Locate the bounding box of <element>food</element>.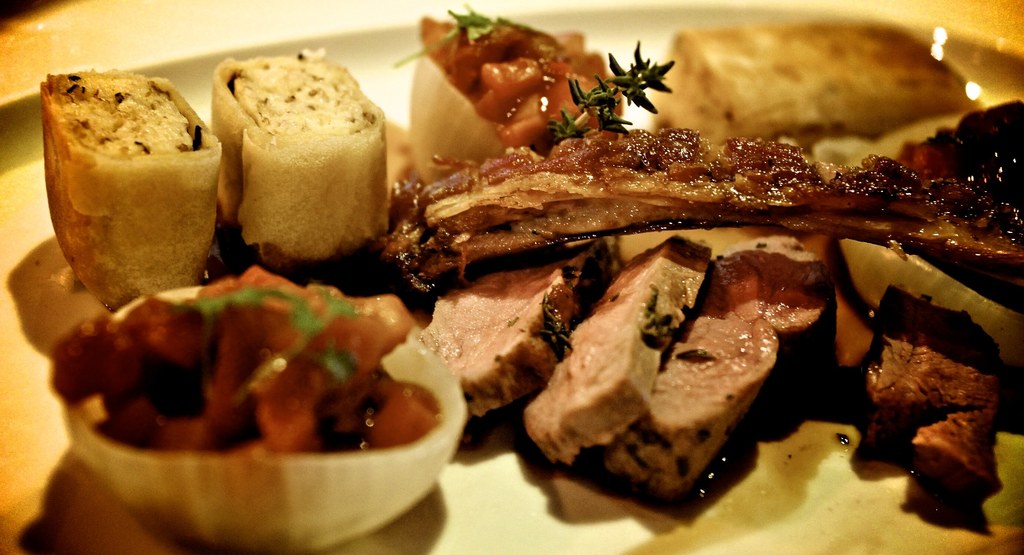
Bounding box: box(519, 231, 714, 466).
